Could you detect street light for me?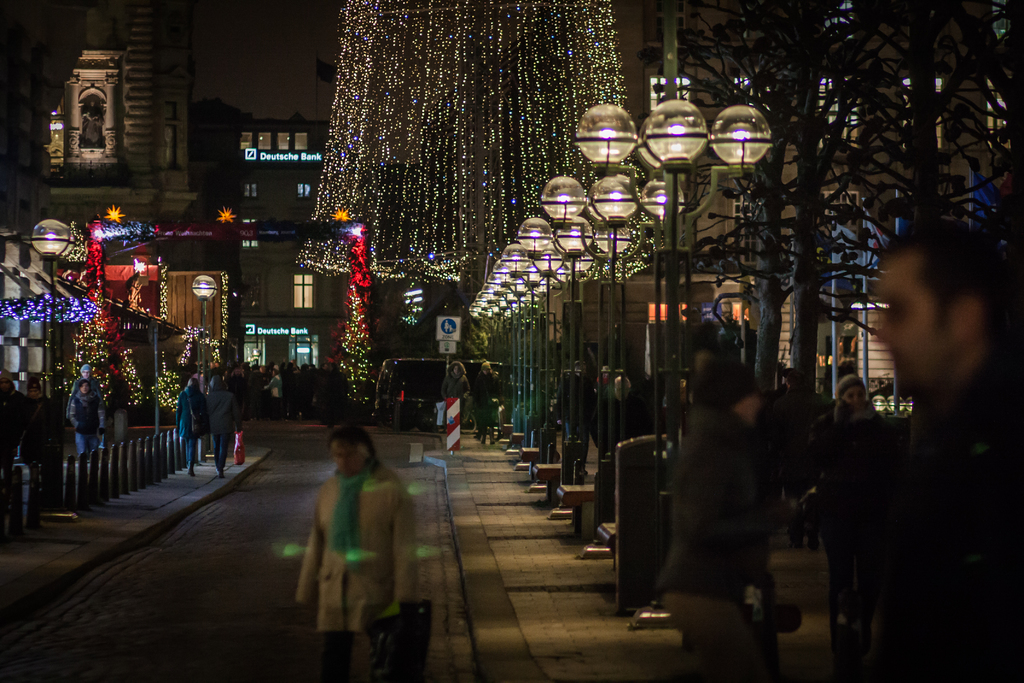
Detection result: [left=518, top=210, right=633, bottom=514].
